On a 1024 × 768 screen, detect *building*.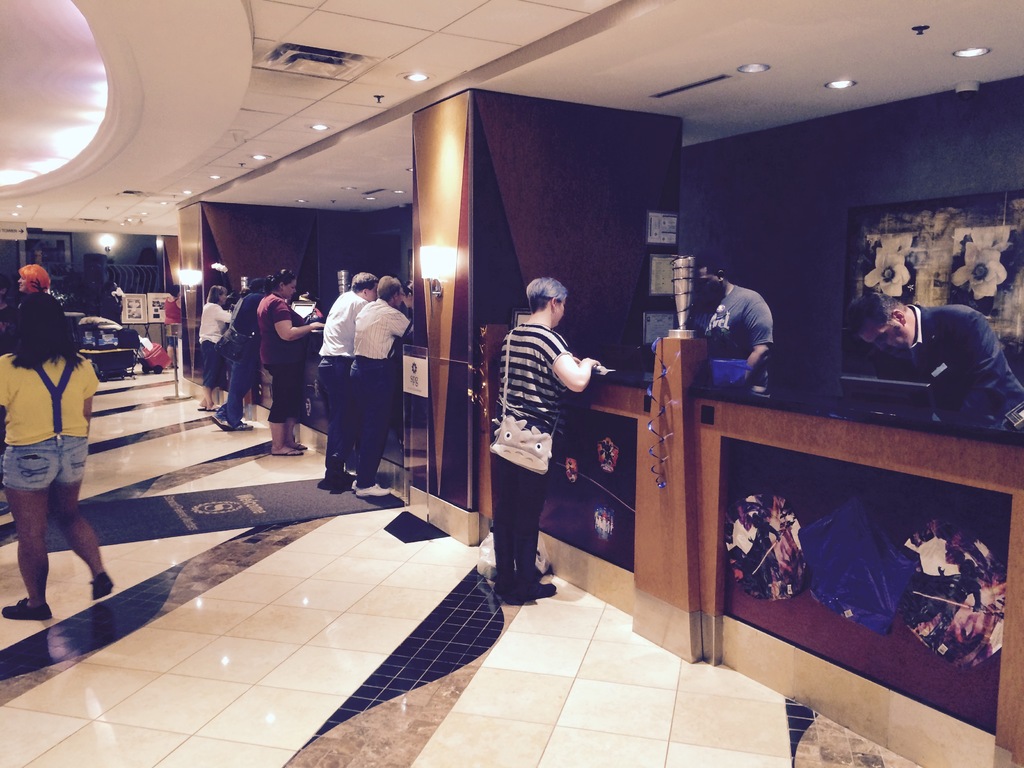
[left=0, top=0, right=1023, bottom=767].
